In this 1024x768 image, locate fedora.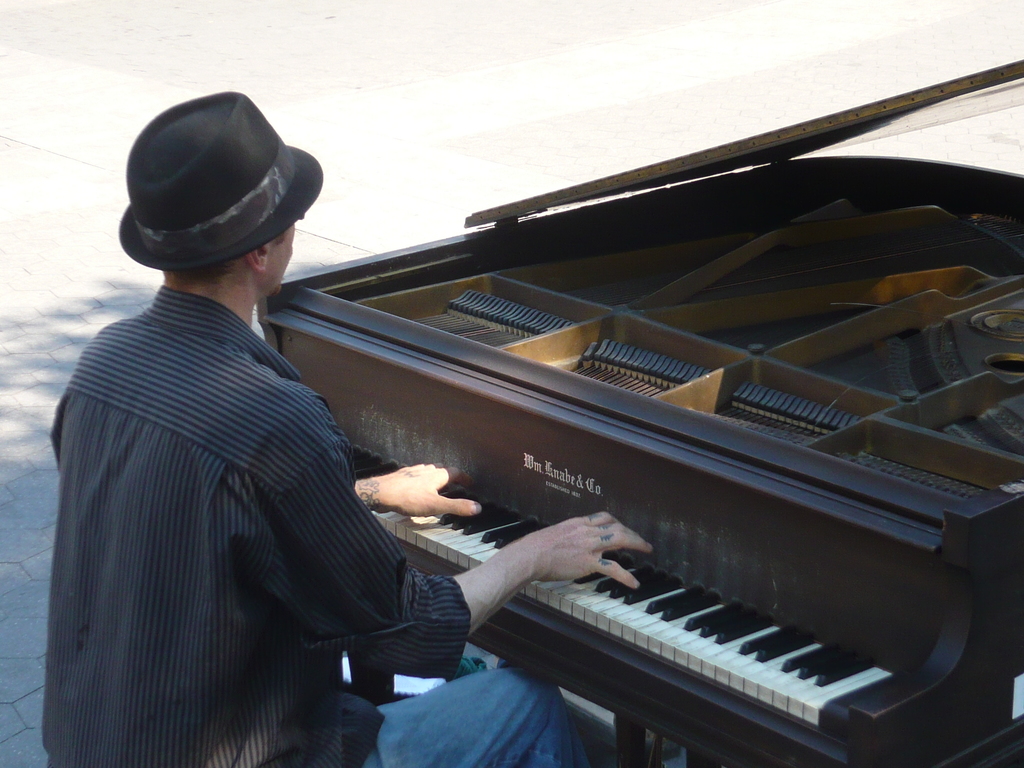
Bounding box: <bbox>120, 93, 324, 278</bbox>.
